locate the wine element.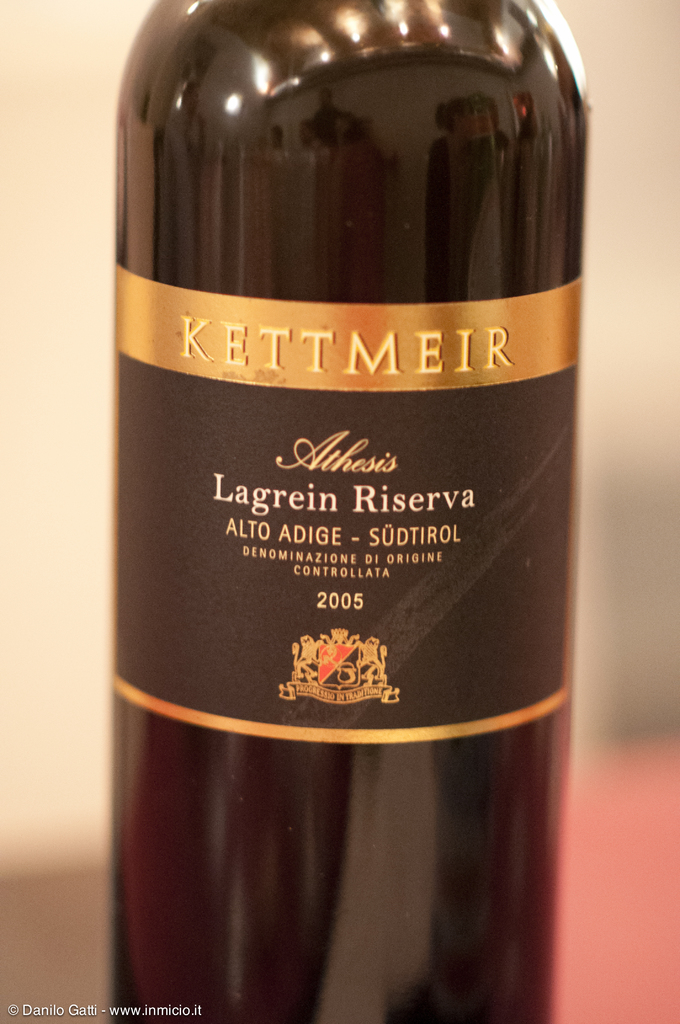
Element bbox: l=113, t=0, r=590, b=1023.
